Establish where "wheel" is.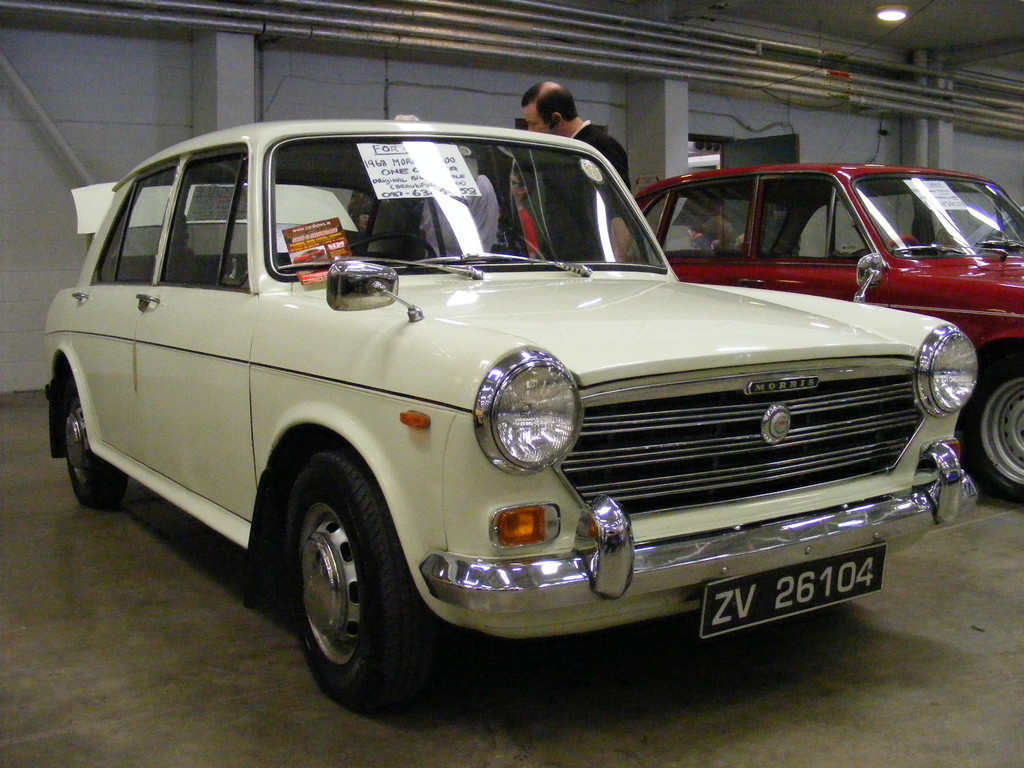
Established at bbox(948, 360, 1023, 504).
